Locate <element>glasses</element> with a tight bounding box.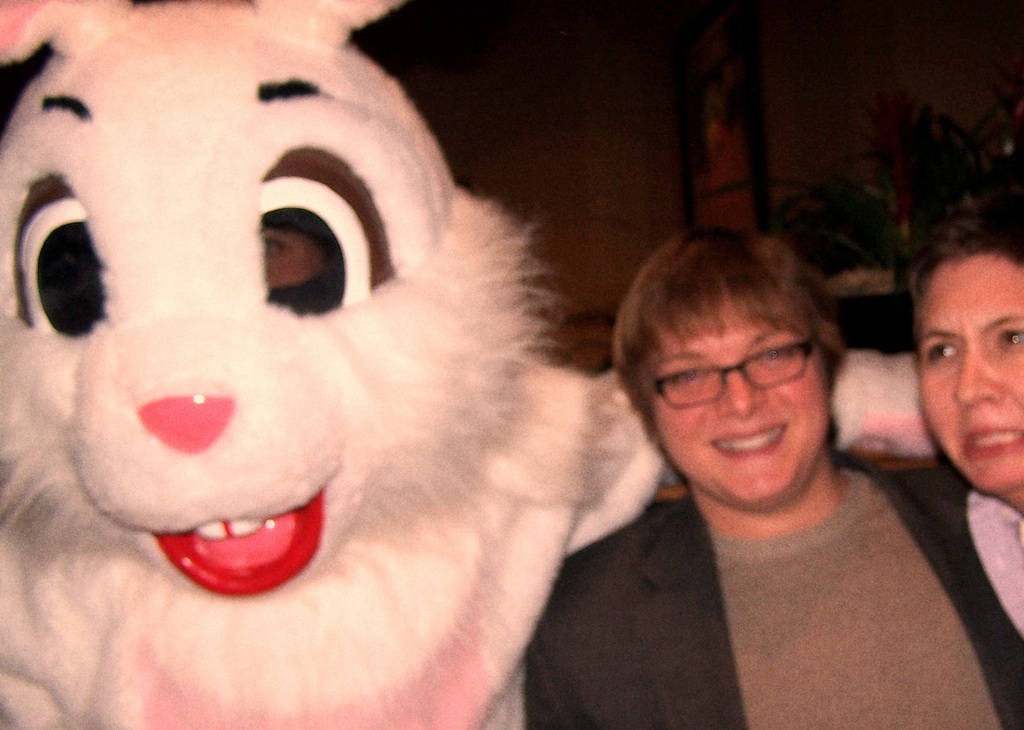
[left=646, top=327, right=829, bottom=412].
